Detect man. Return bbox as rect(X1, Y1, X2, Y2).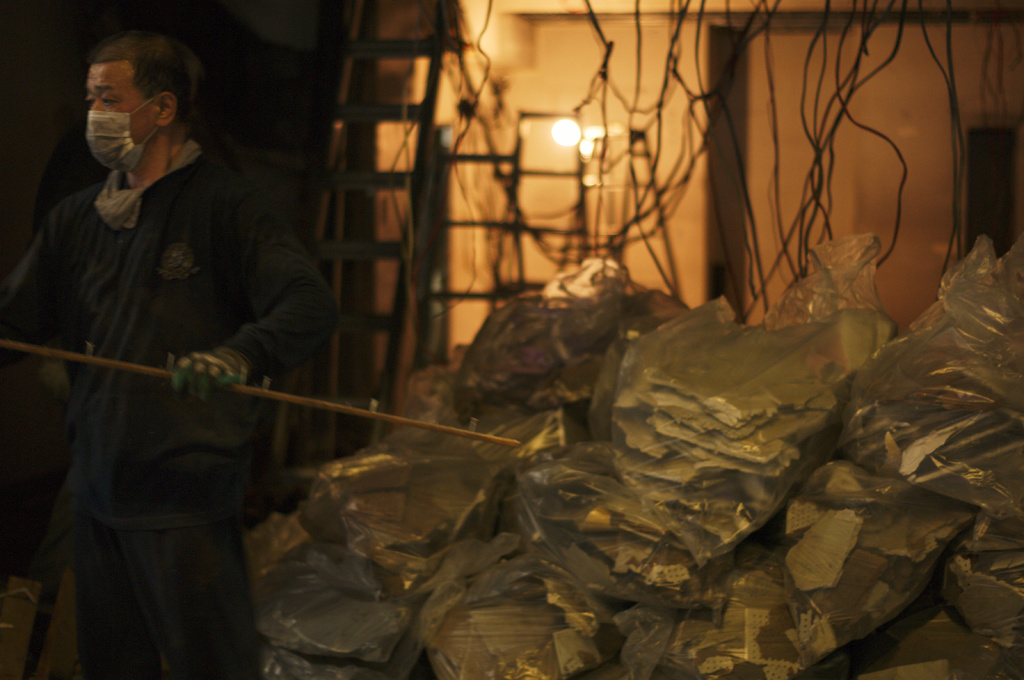
rect(19, 2, 340, 652).
